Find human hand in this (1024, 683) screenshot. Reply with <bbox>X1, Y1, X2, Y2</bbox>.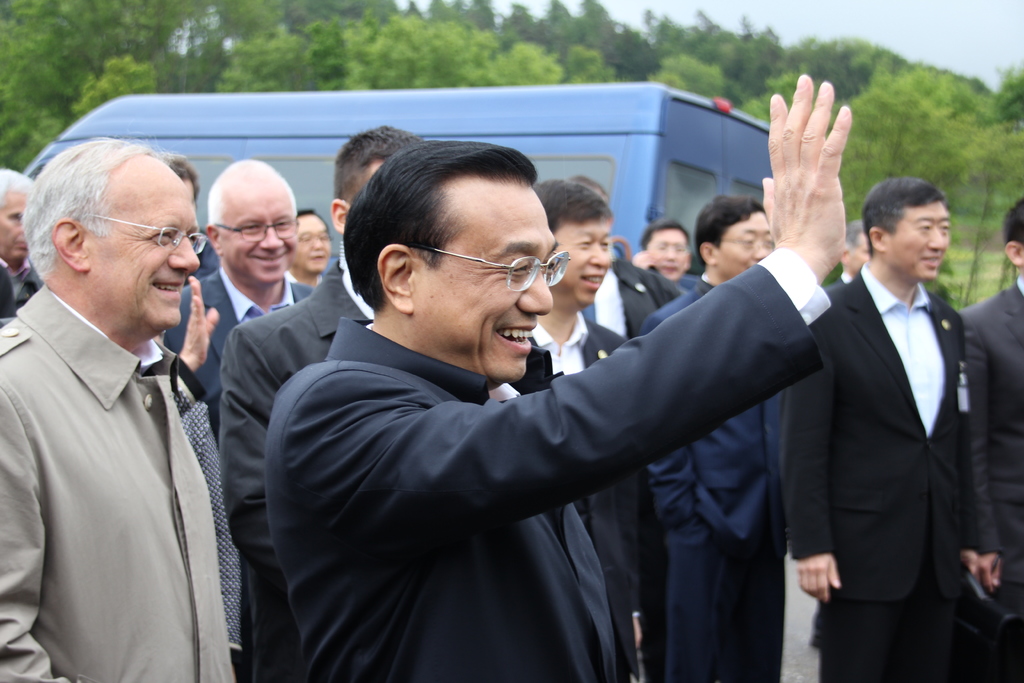
<bbox>632, 248, 660, 272</bbox>.
